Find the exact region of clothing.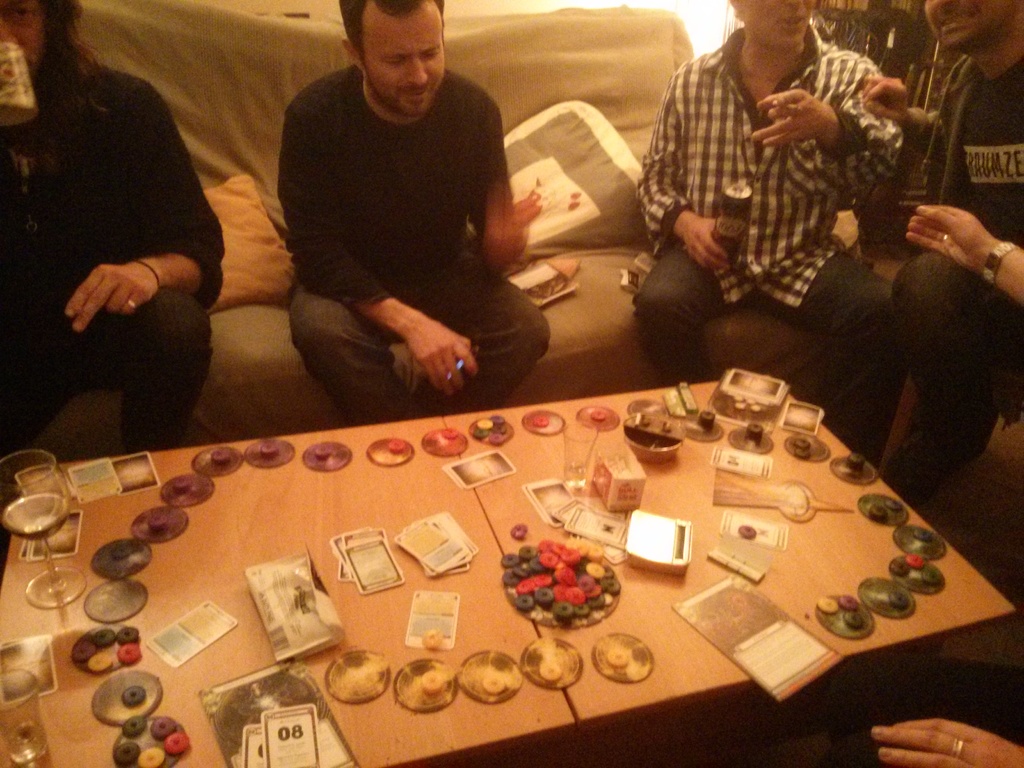
Exact region: locate(888, 50, 1023, 467).
